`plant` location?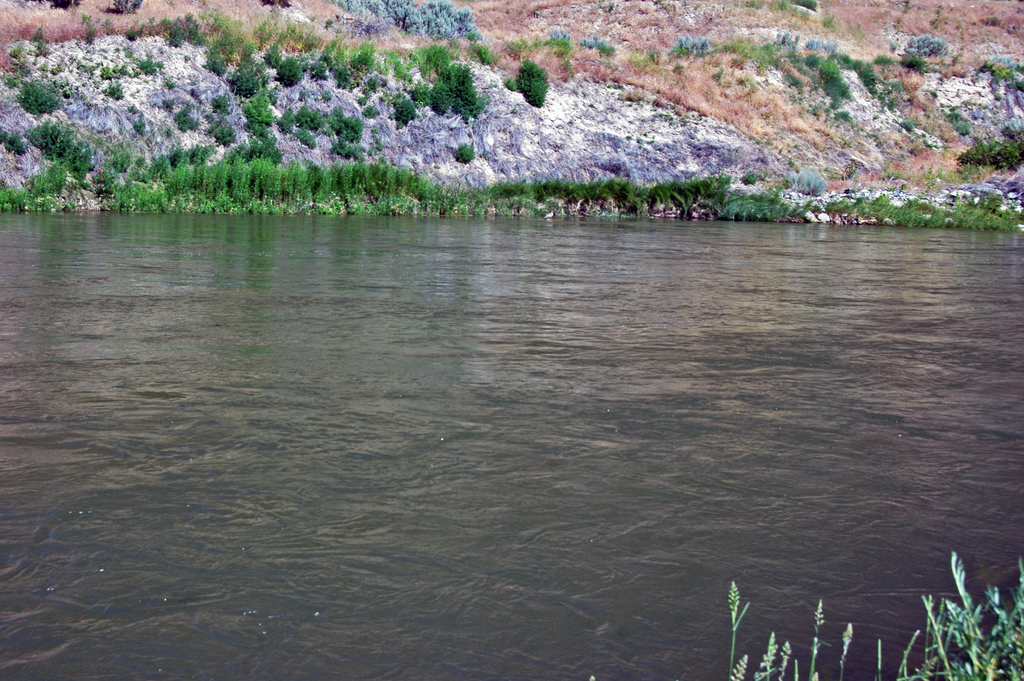
x1=240, y1=40, x2=250, y2=56
